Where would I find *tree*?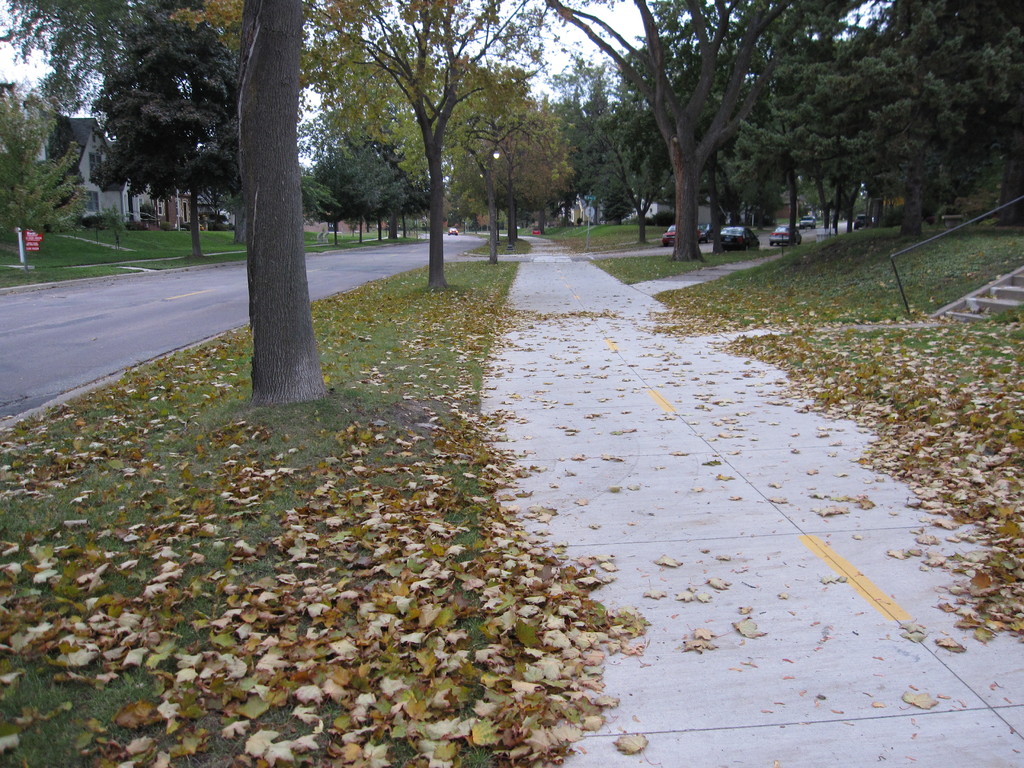
At {"left": 81, "top": 10, "right": 245, "bottom": 260}.
